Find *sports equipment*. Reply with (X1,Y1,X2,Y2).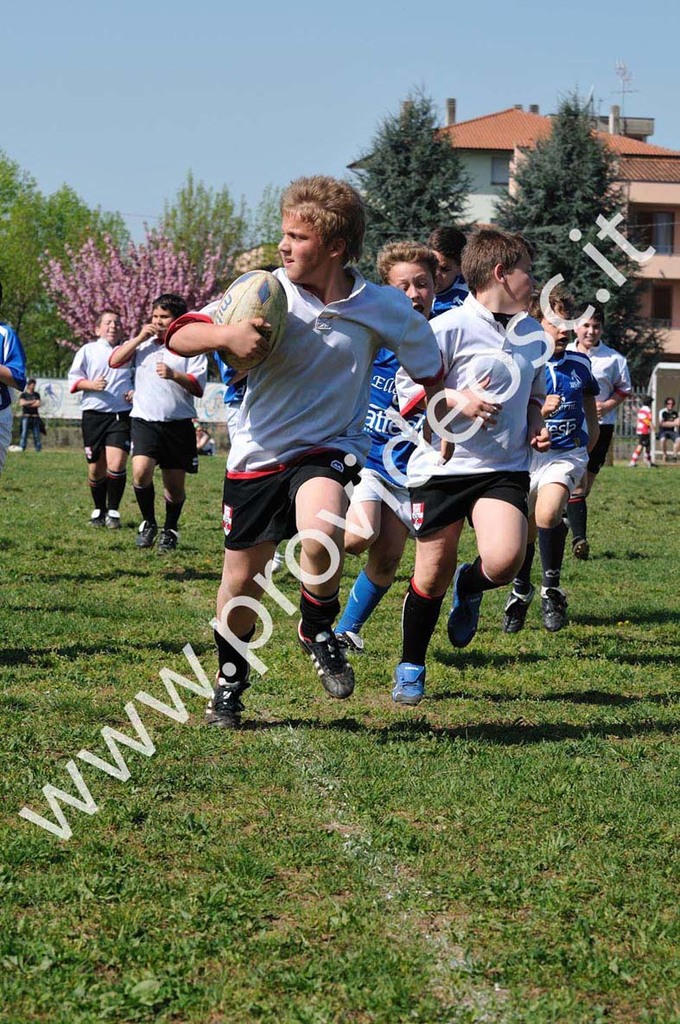
(508,581,530,638).
